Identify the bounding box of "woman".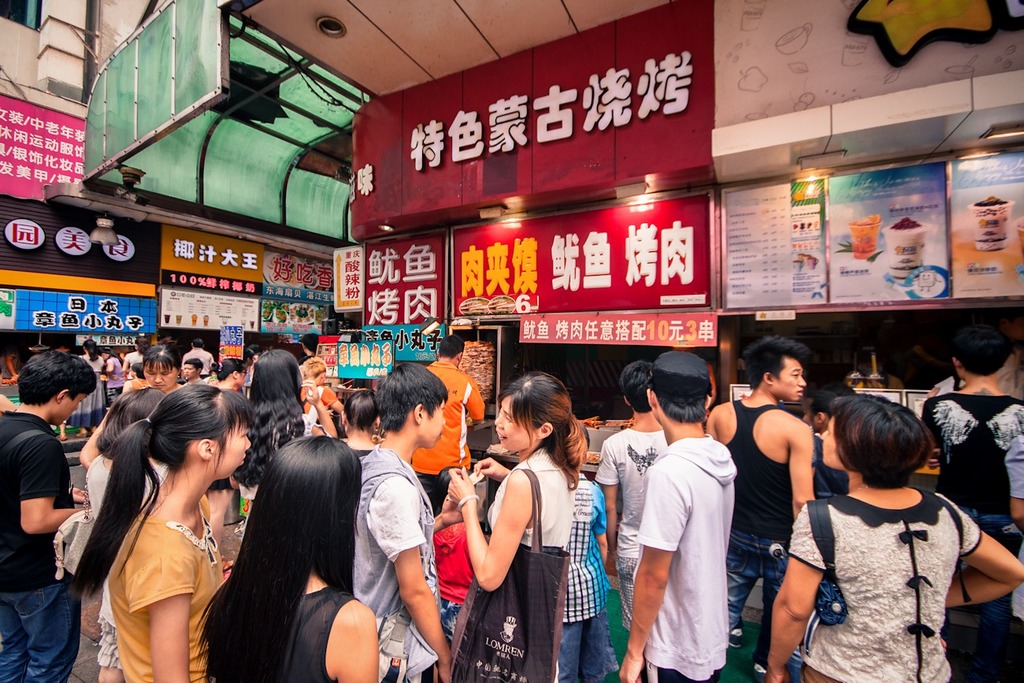
759:392:1021:682.
